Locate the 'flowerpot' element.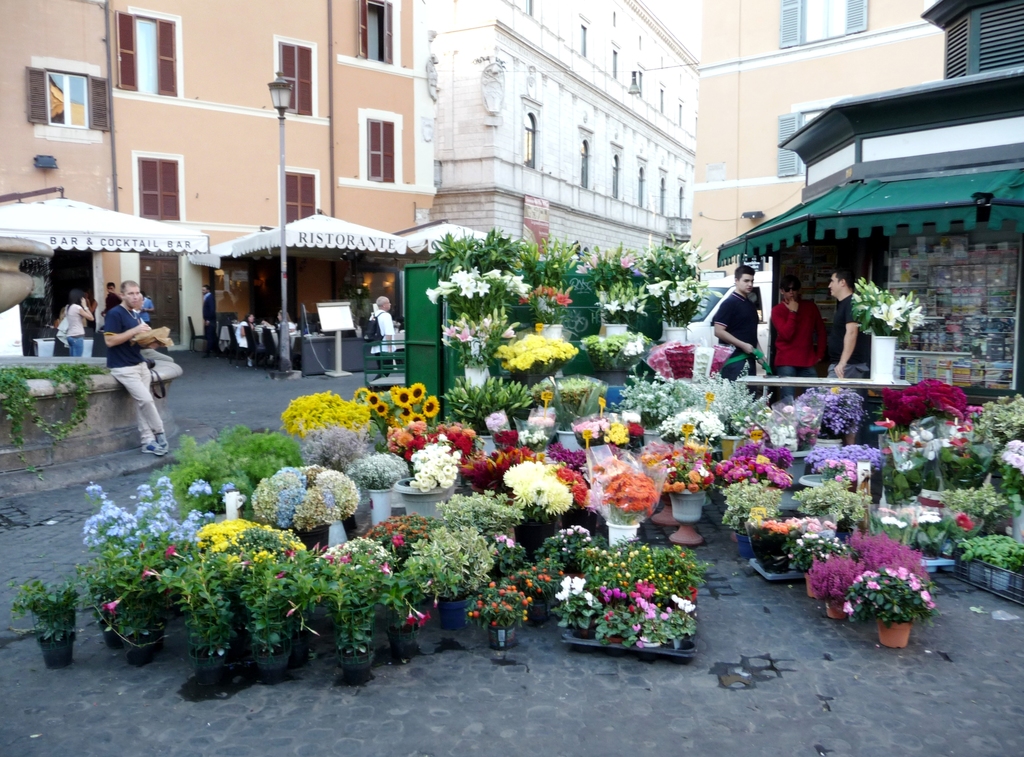
Element bbox: 872:617:913:655.
